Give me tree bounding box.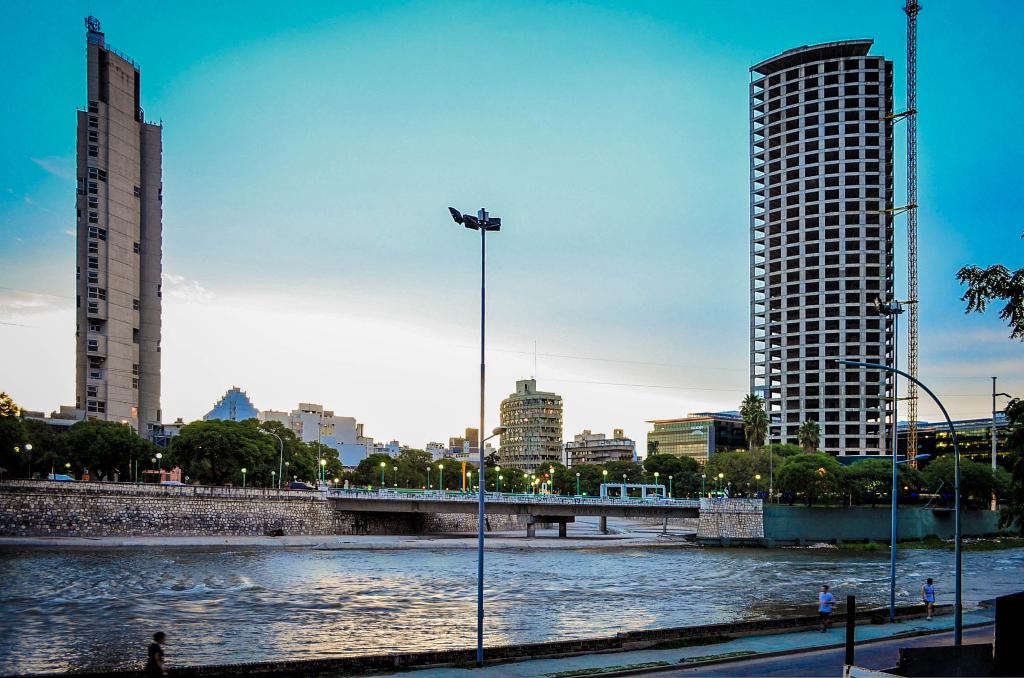
pyautogui.locateOnScreen(797, 414, 824, 454).
